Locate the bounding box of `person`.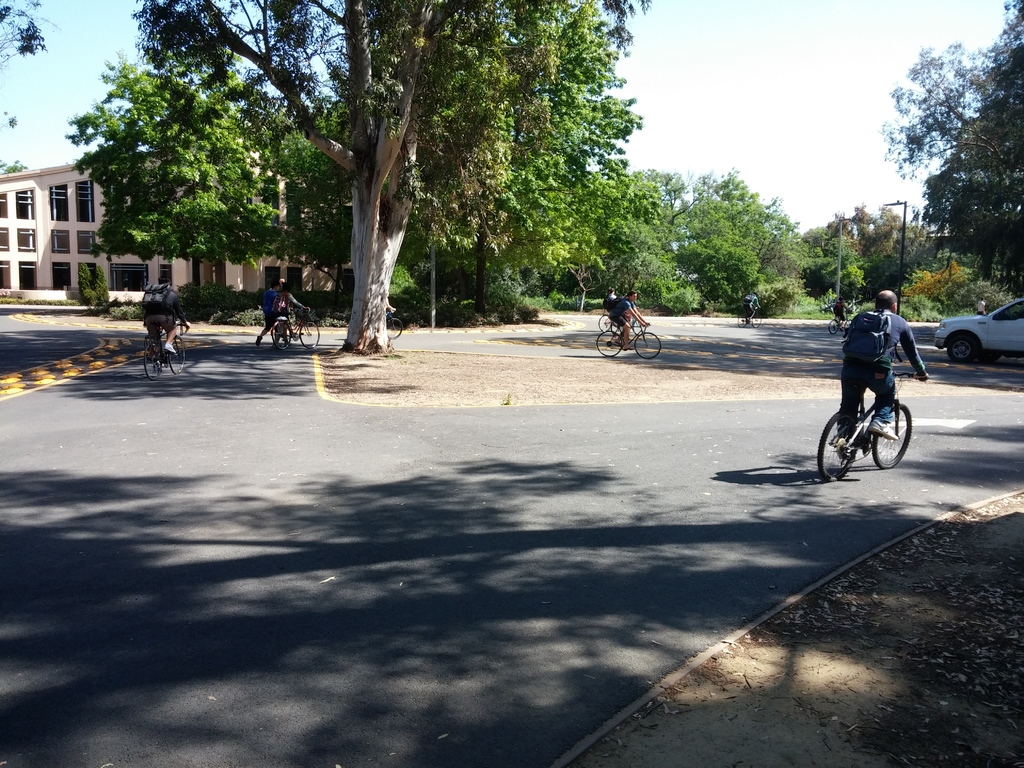
Bounding box: (x1=274, y1=284, x2=301, y2=342).
